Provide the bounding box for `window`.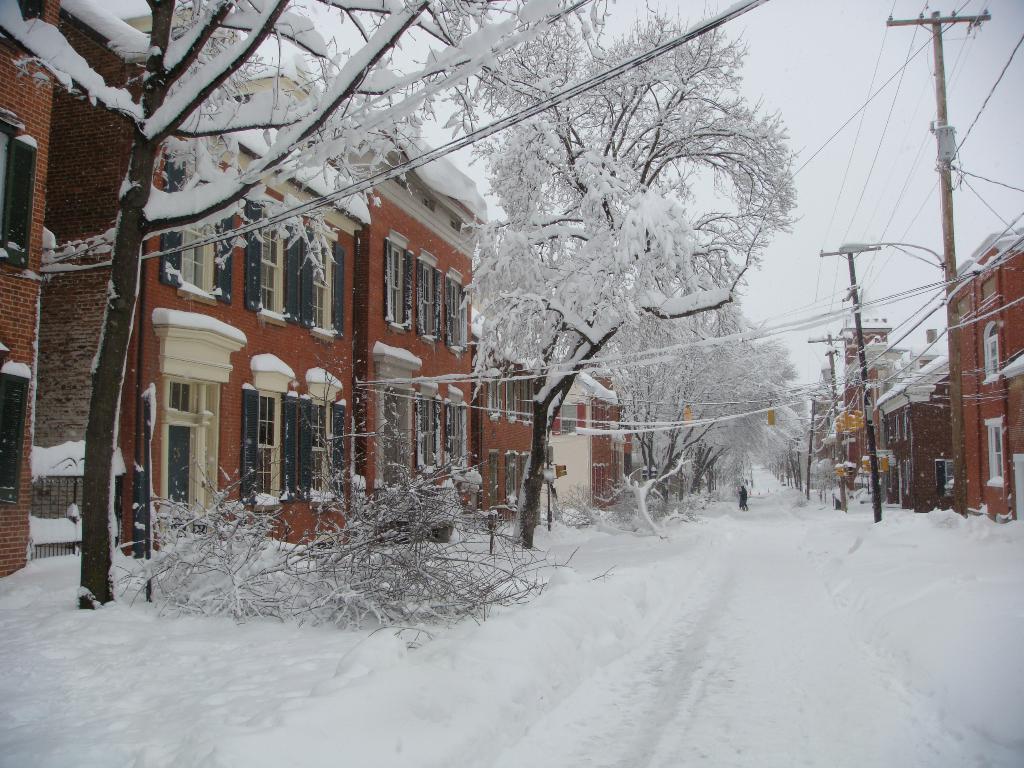
region(413, 246, 443, 341).
